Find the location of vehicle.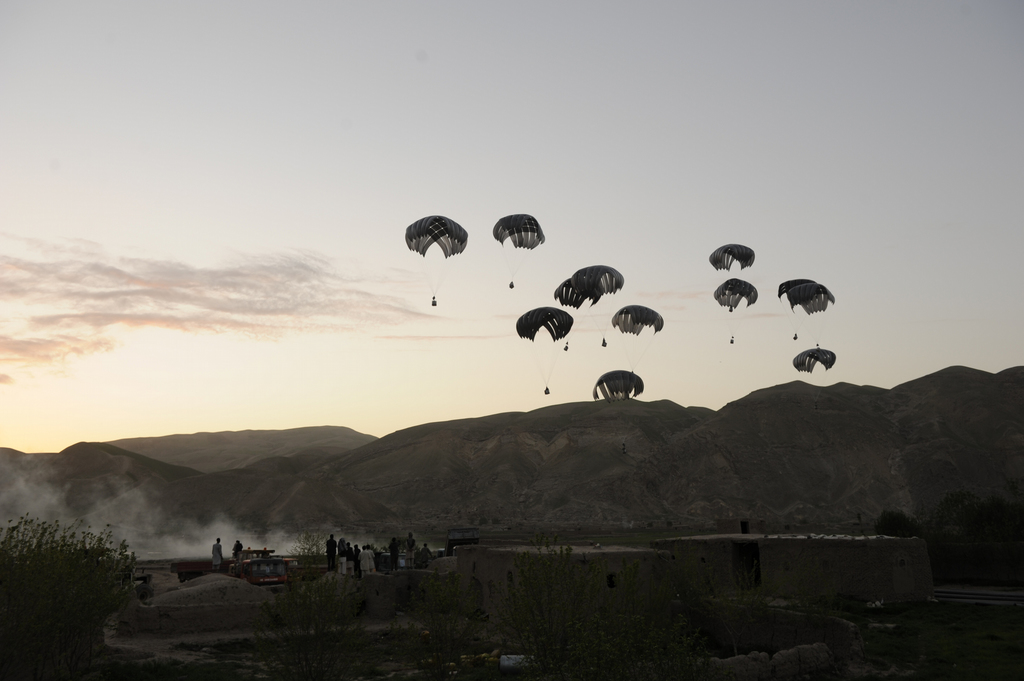
Location: x1=517 y1=307 x2=574 y2=394.
